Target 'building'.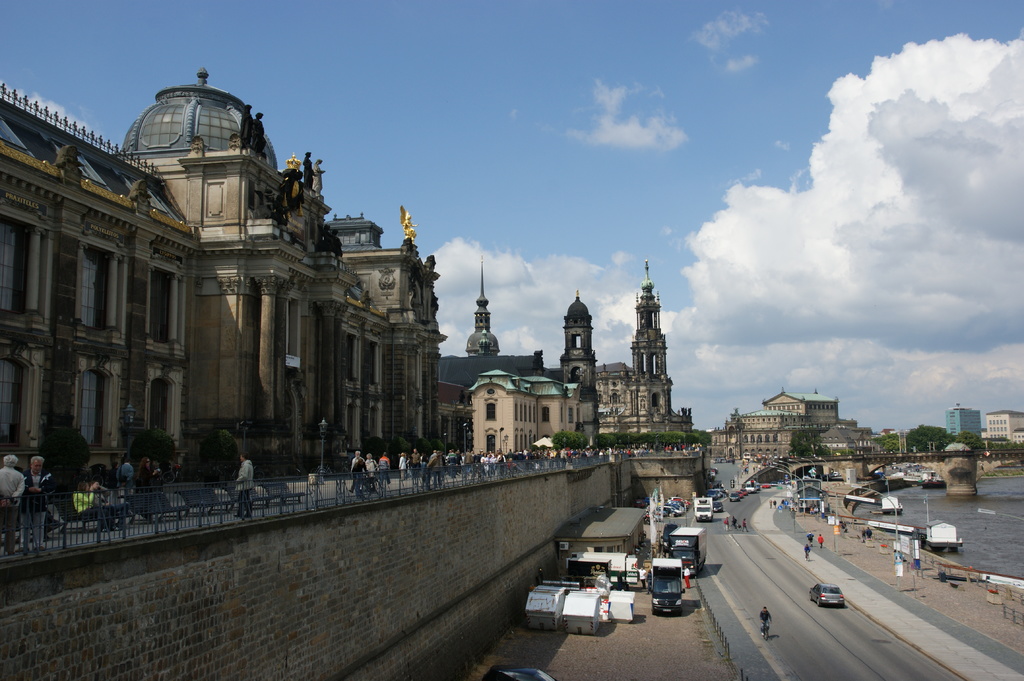
Target region: l=951, t=408, r=977, b=437.
